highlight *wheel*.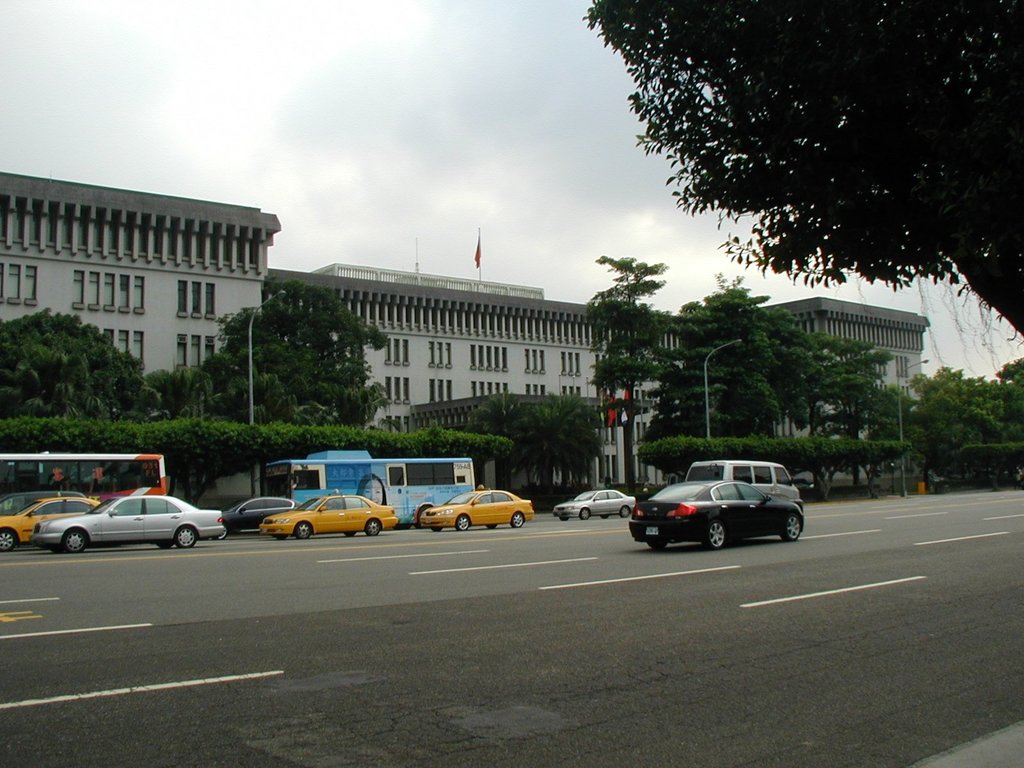
Highlighted region: Rect(618, 502, 632, 518).
